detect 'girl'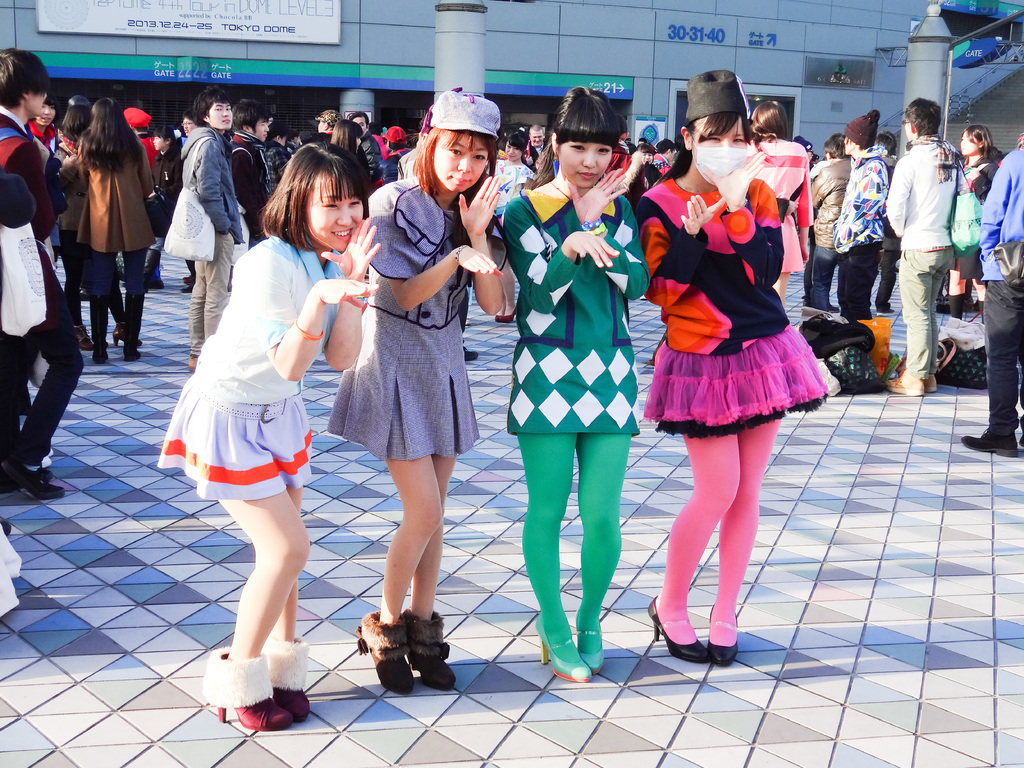
BBox(490, 92, 645, 682)
